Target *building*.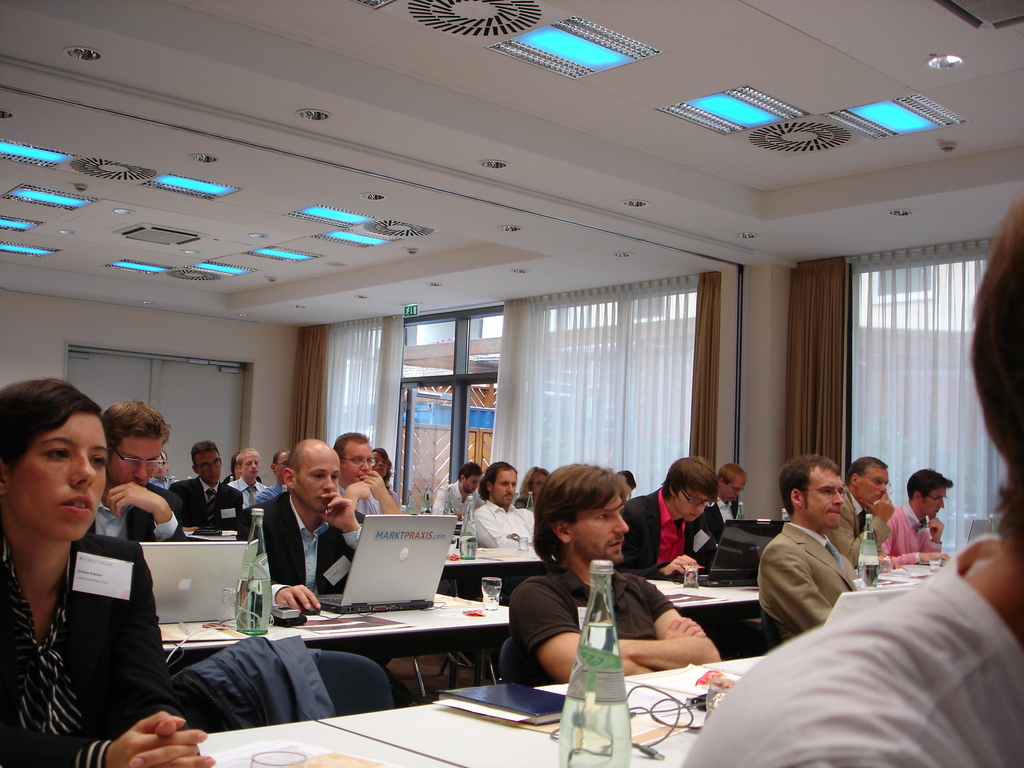
Target region: crop(0, 0, 1023, 767).
